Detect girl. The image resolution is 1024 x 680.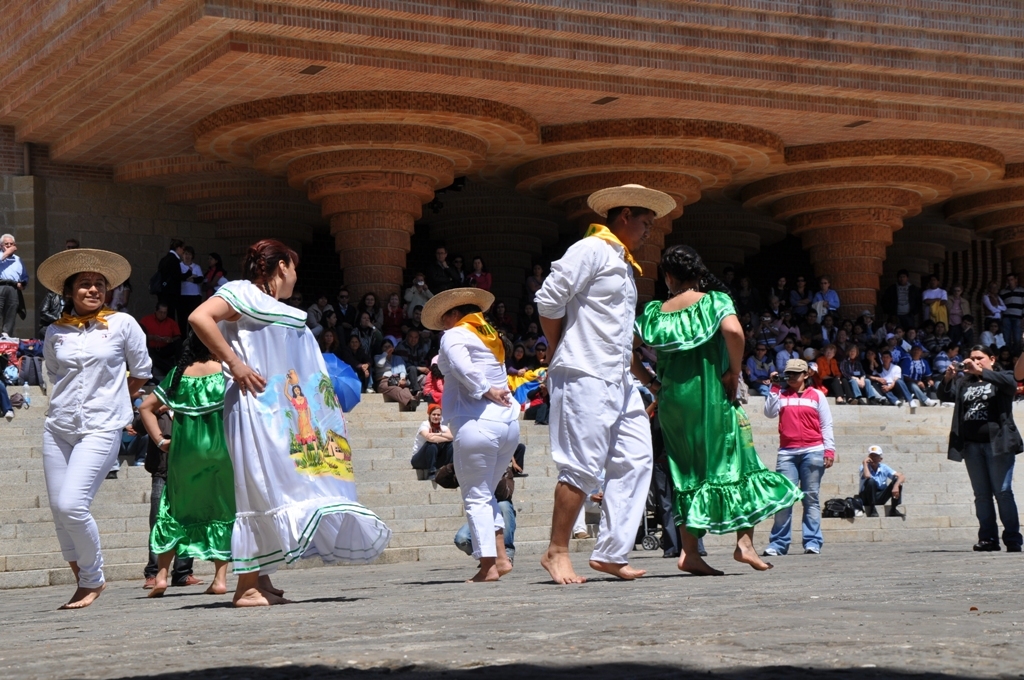
bbox(190, 238, 388, 606).
